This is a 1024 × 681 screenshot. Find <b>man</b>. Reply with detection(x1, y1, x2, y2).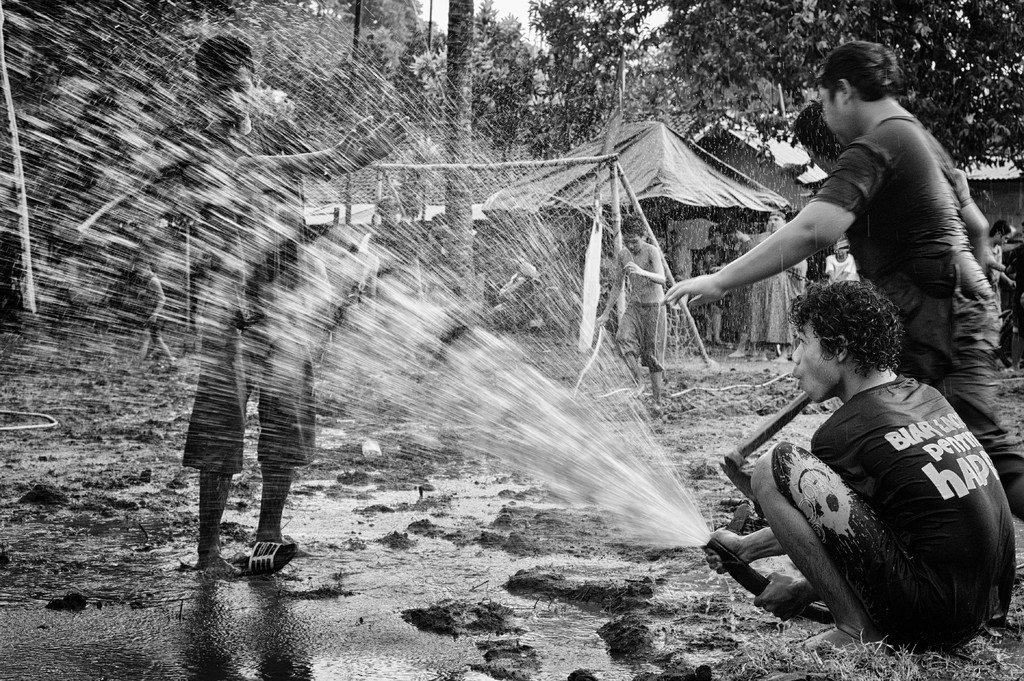
detection(828, 235, 860, 281).
